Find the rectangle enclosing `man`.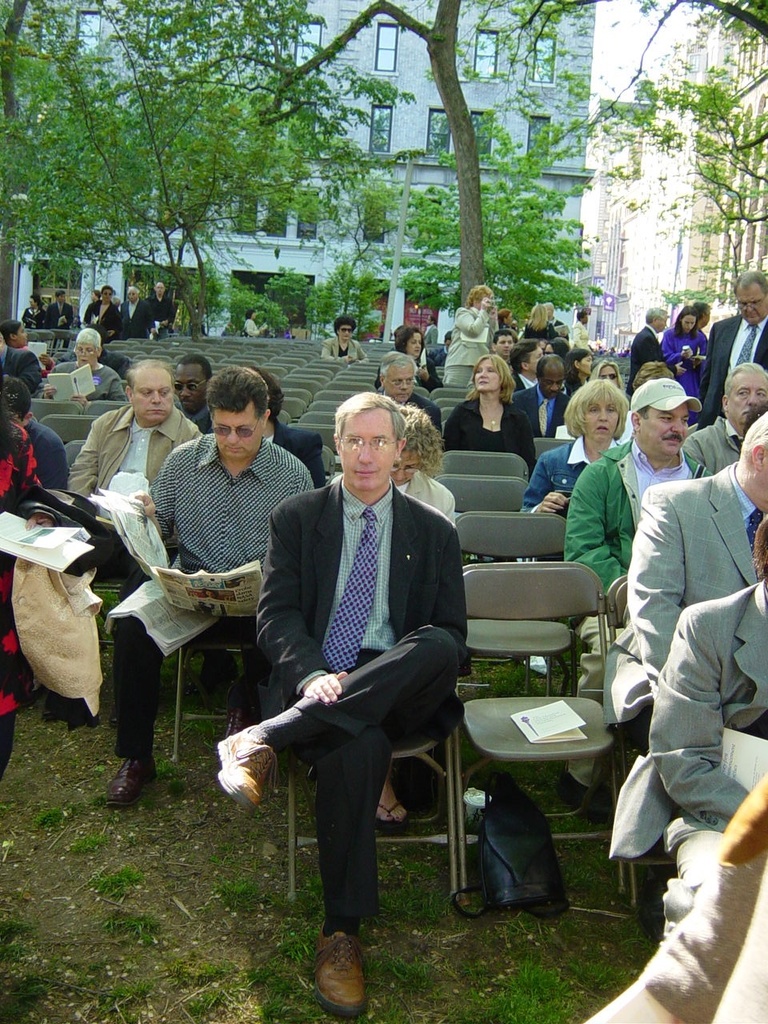
(x1=42, y1=326, x2=127, y2=406).
